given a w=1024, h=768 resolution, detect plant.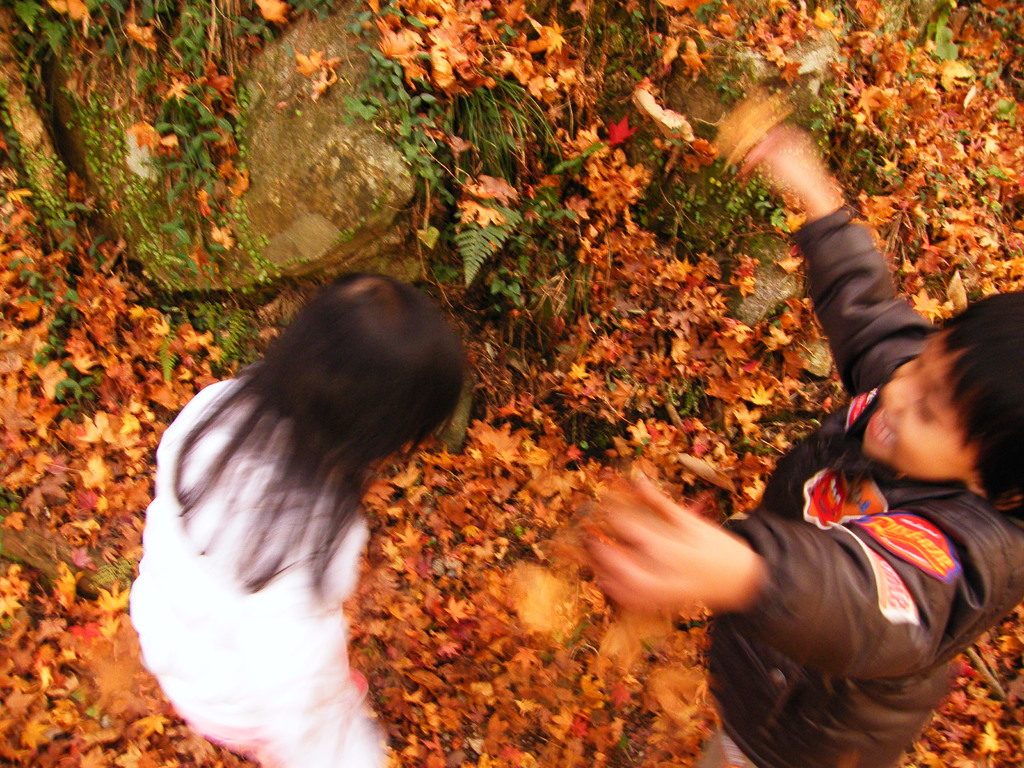
l=694, t=193, r=710, b=209.
